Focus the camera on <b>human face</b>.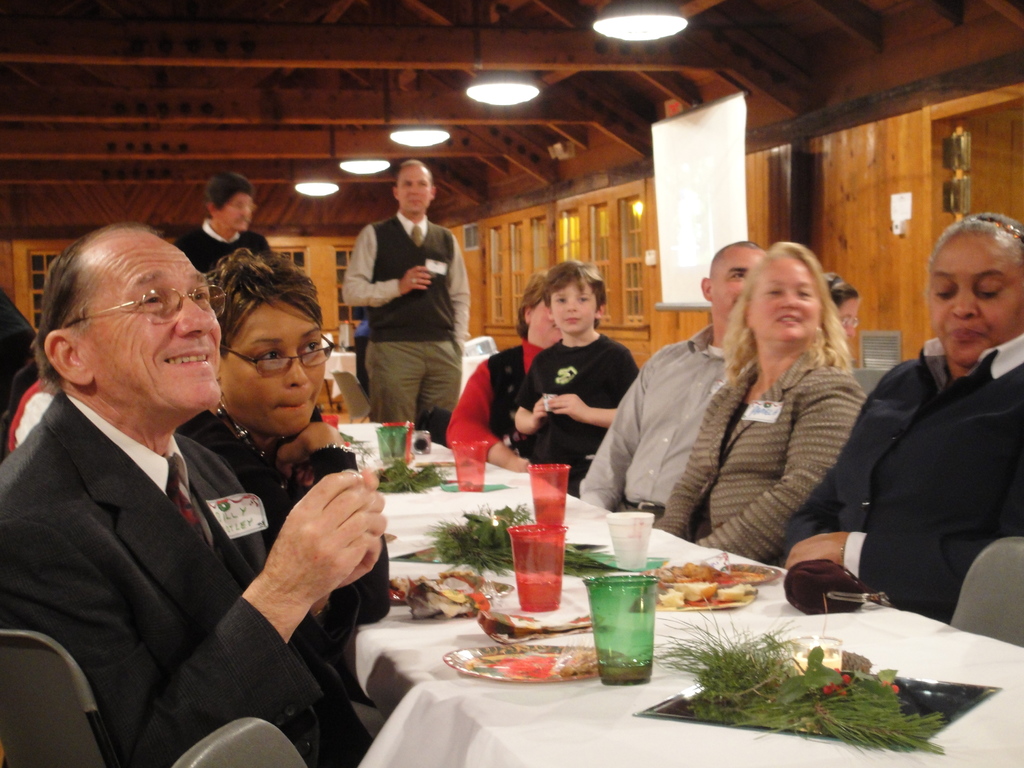
Focus region: (87,232,221,408).
